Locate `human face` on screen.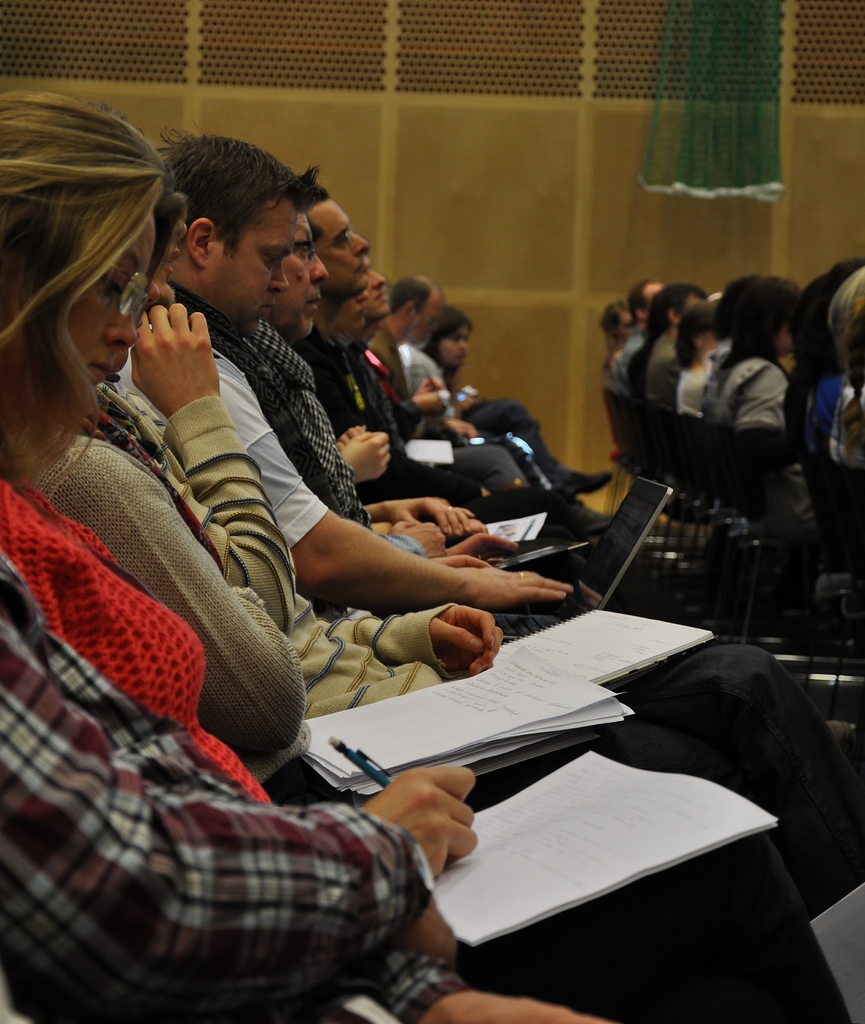
On screen at region(63, 204, 165, 400).
